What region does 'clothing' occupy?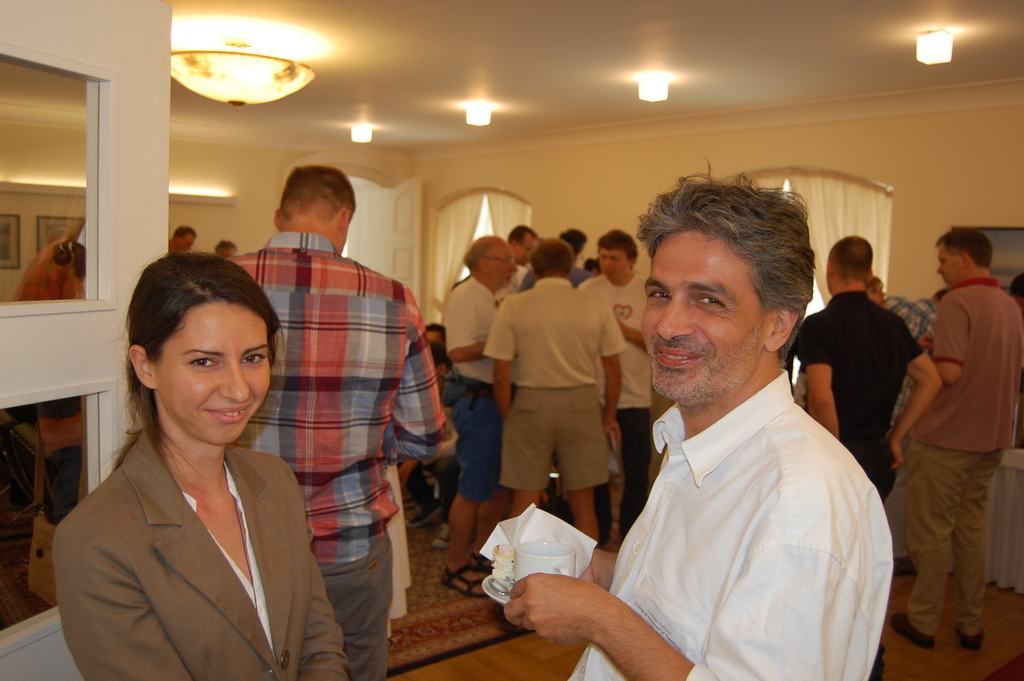
Rect(482, 280, 627, 484).
